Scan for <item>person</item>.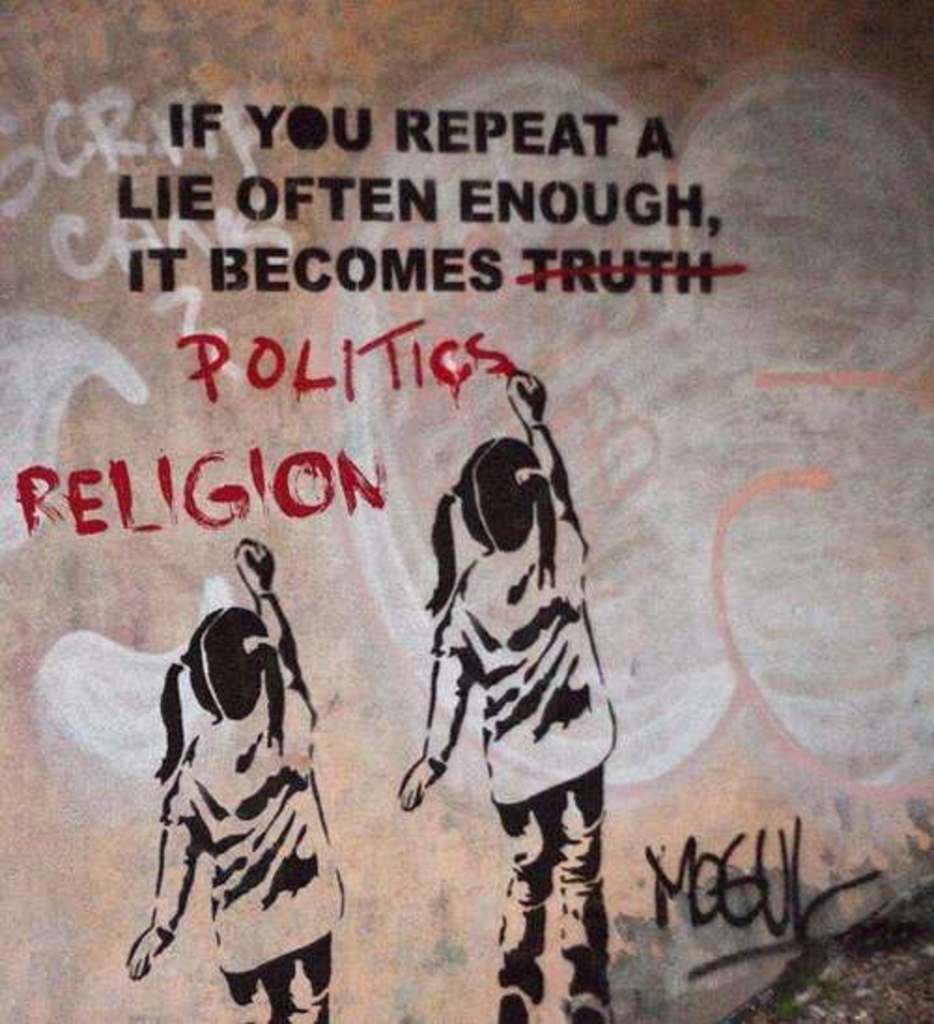
Scan result: (x1=110, y1=533, x2=349, y2=1017).
